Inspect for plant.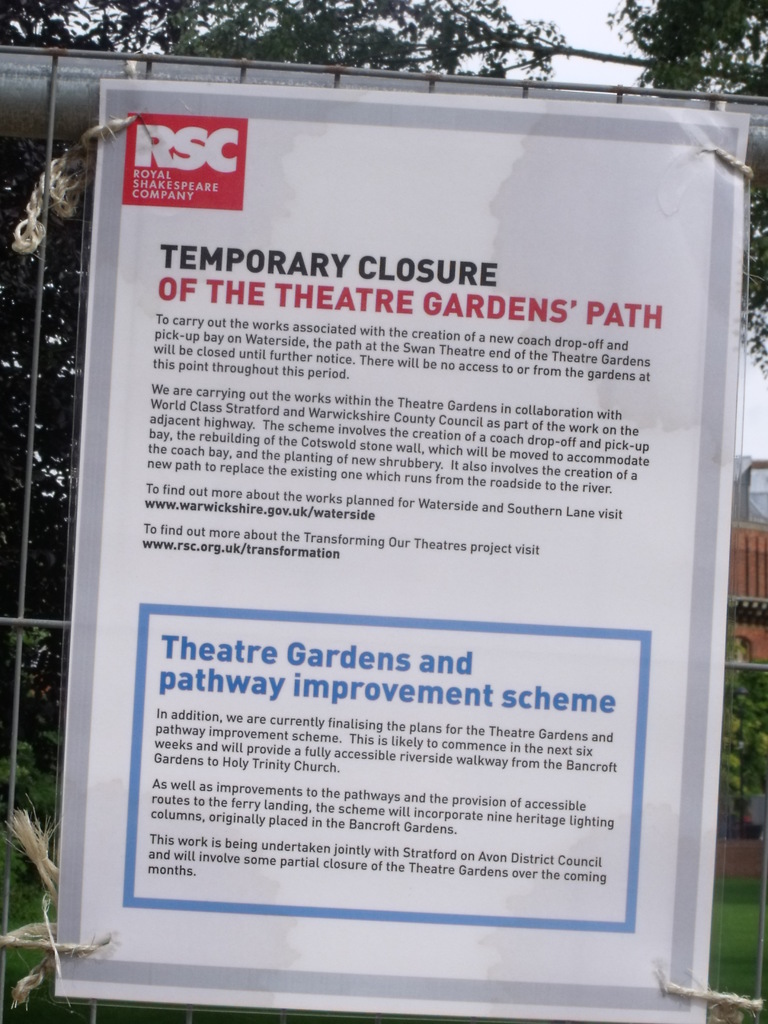
Inspection: x1=719, y1=664, x2=767, y2=835.
